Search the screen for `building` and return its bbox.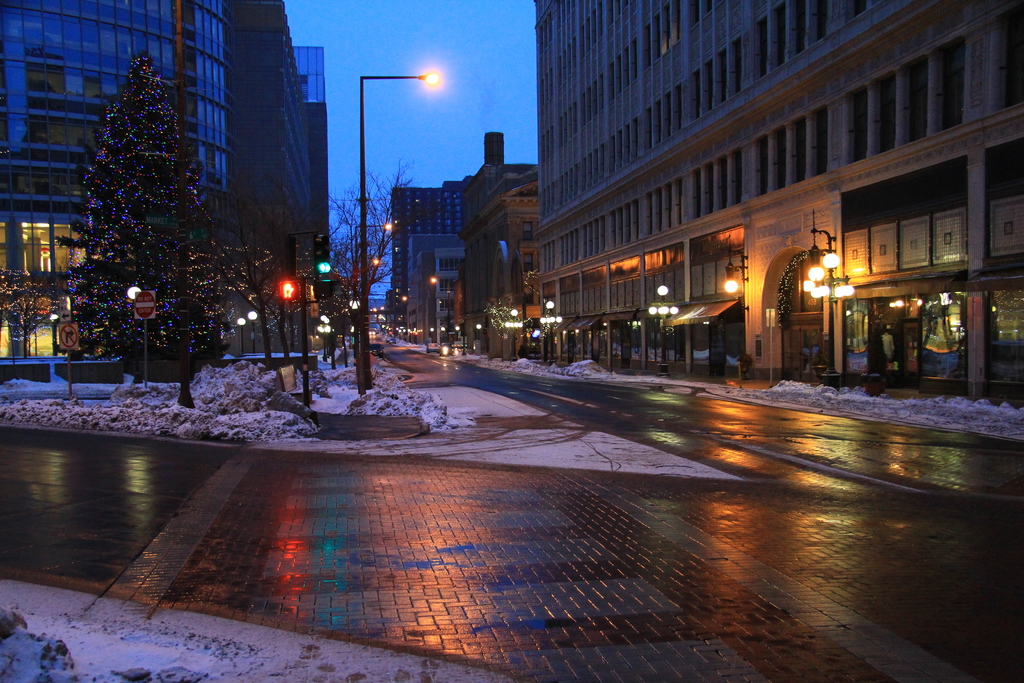
Found: box=[454, 128, 541, 363].
